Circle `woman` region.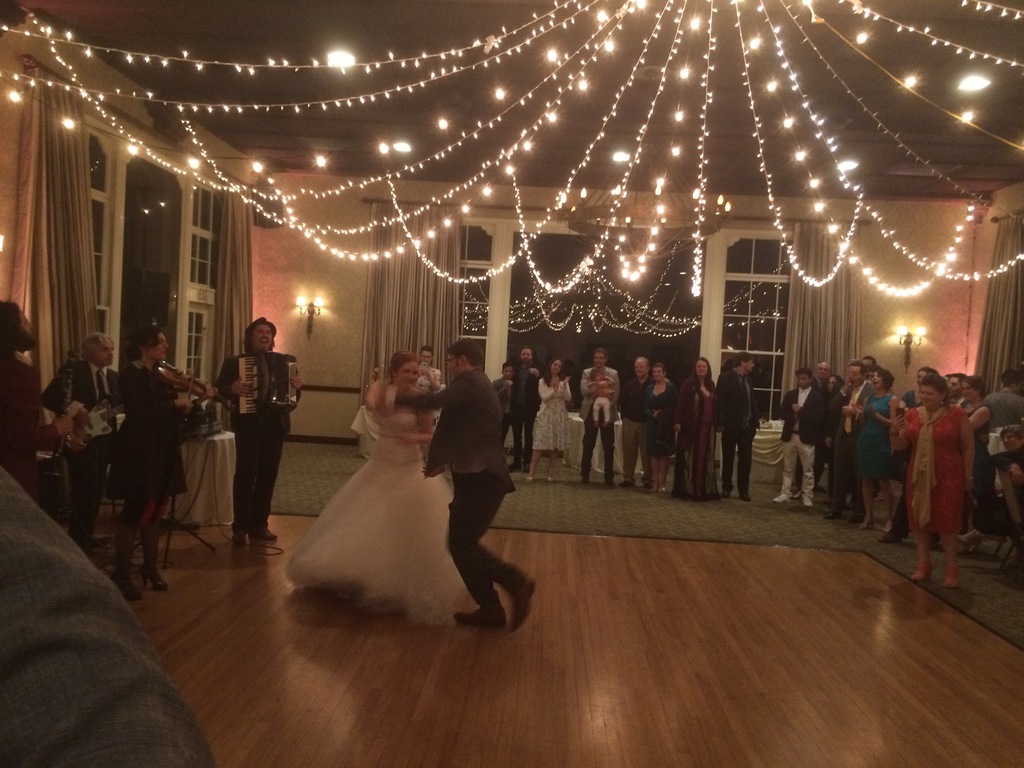
Region: 671,357,721,499.
